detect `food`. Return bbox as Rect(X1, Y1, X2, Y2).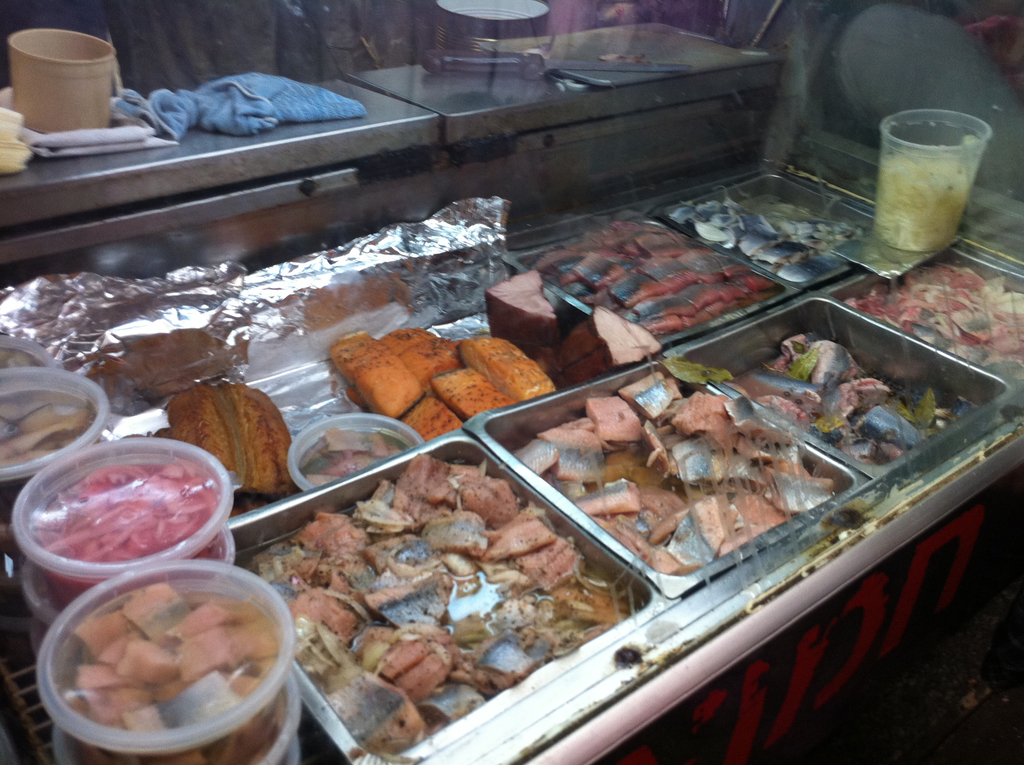
Rect(431, 365, 509, 423).
